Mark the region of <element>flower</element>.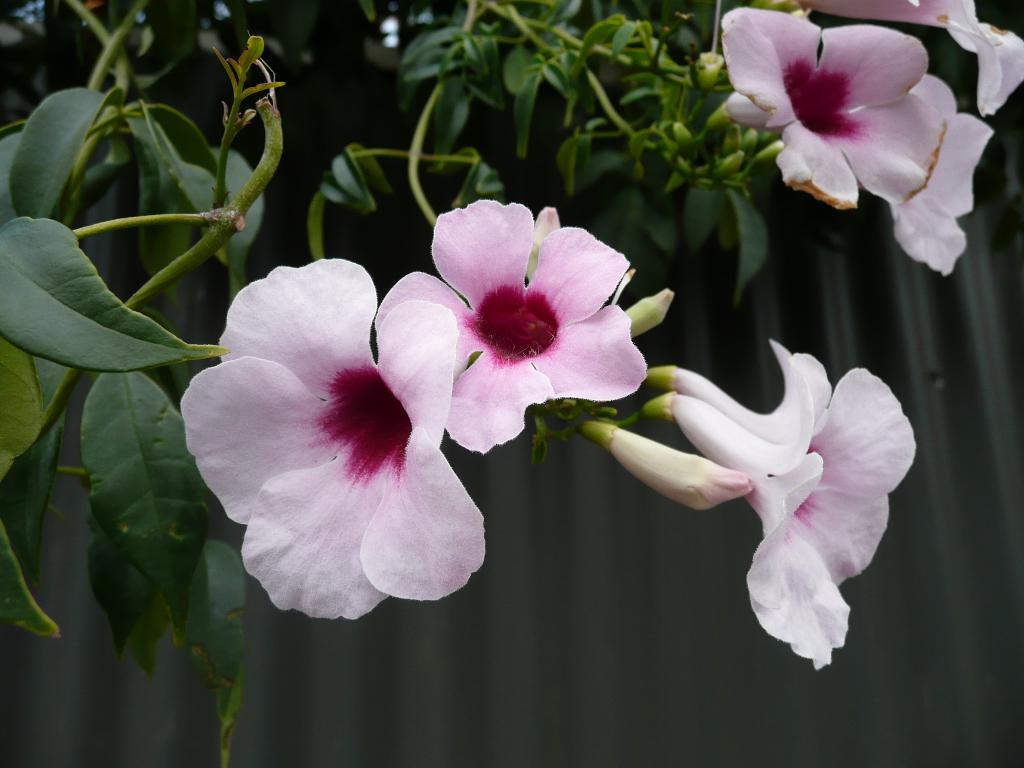
Region: box=[648, 340, 831, 445].
